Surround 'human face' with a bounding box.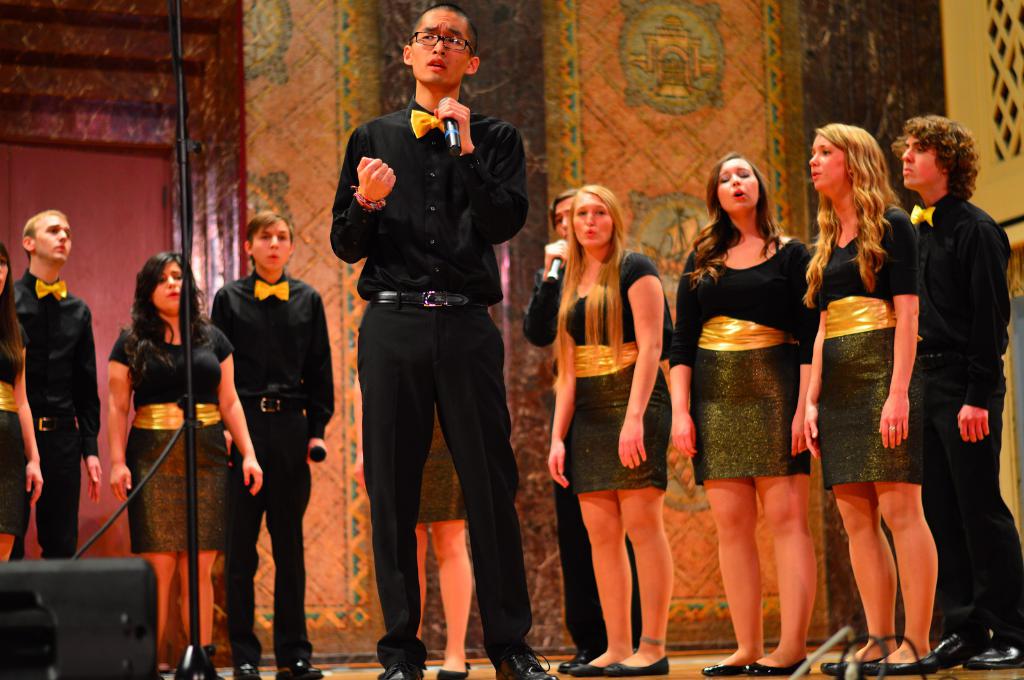
(left=0, top=253, right=10, bottom=292).
